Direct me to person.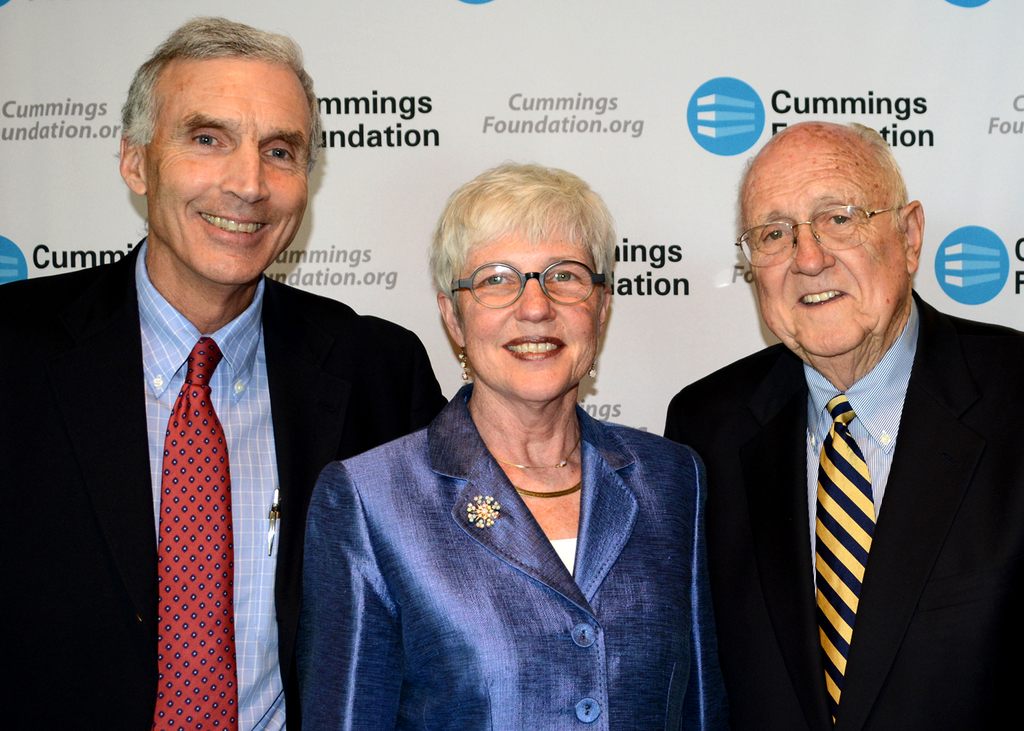
Direction: left=0, top=22, right=451, bottom=730.
